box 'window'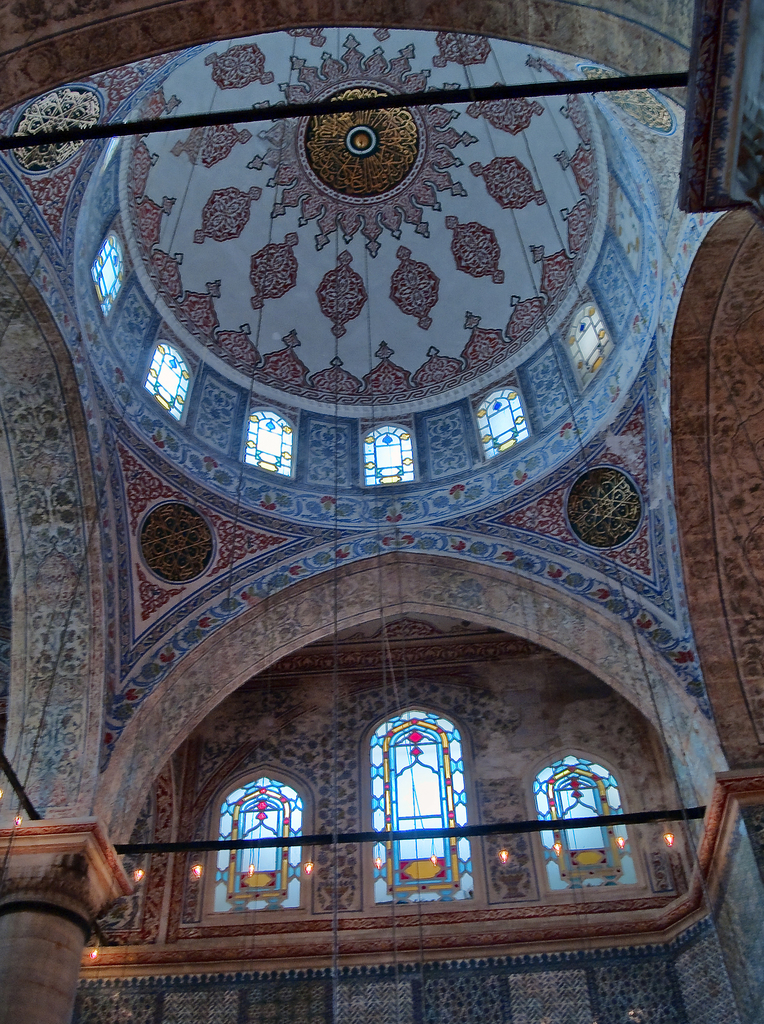
(532,749,646,901)
